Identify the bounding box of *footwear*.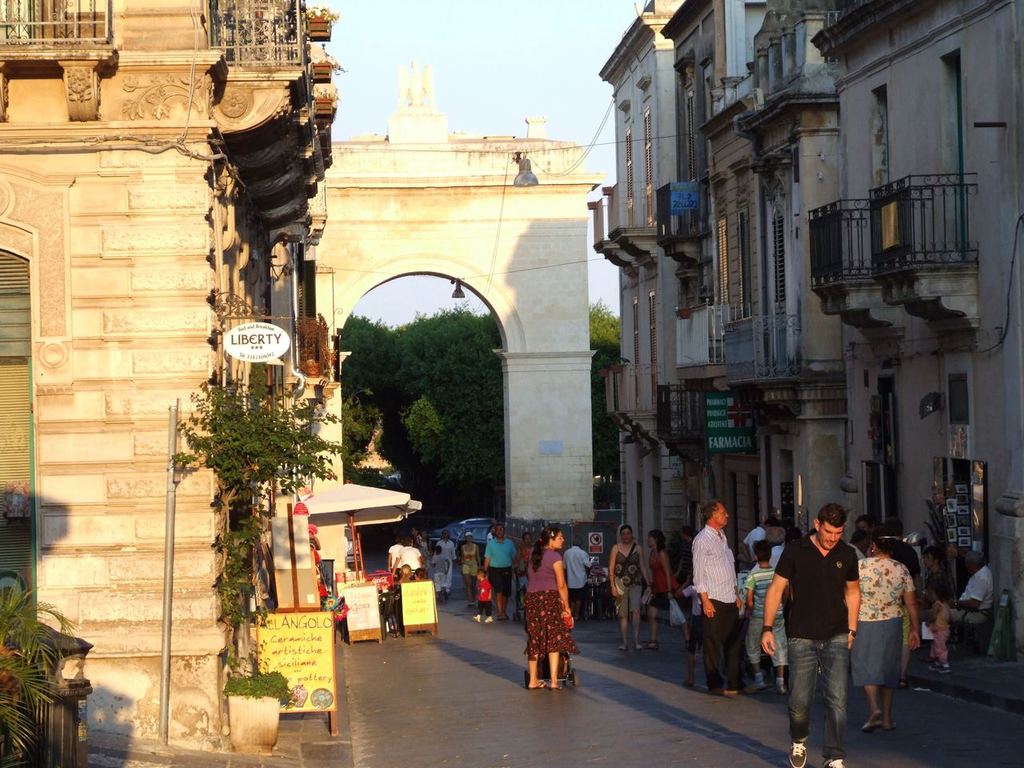
<box>927,663,950,677</box>.
